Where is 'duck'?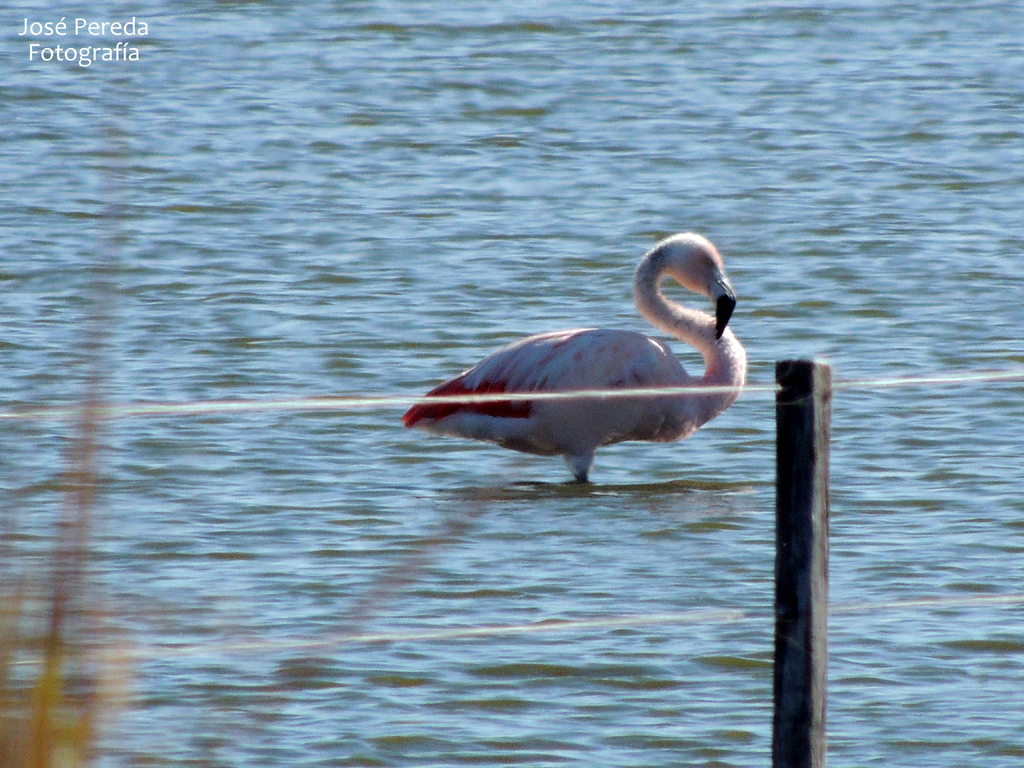
(x1=398, y1=234, x2=751, y2=495).
